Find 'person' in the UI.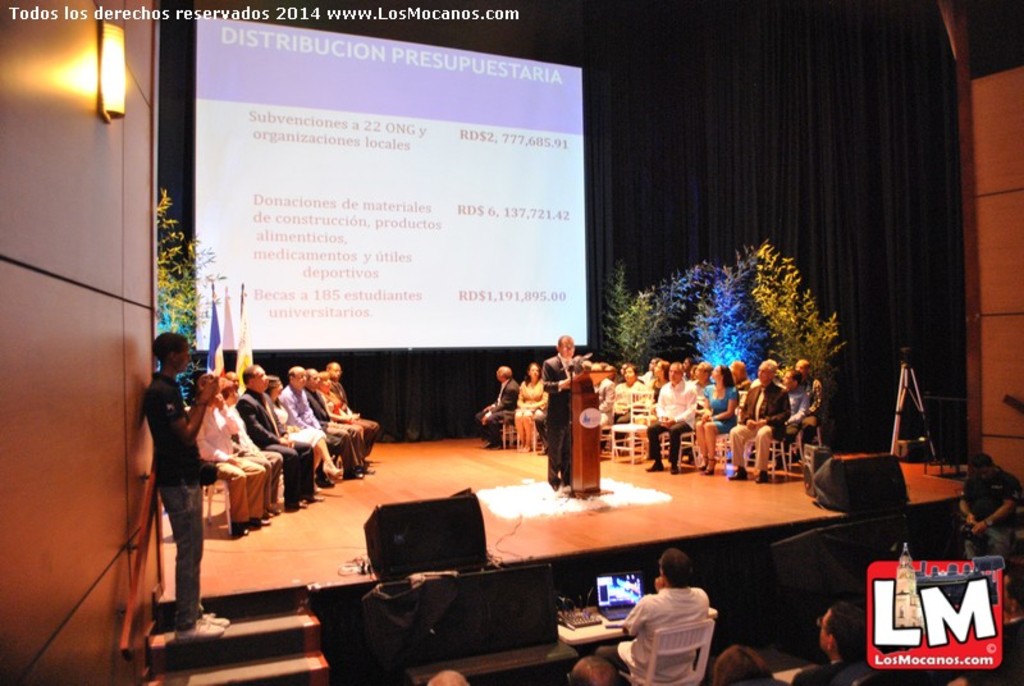
UI element at x1=593, y1=358, x2=622, y2=439.
